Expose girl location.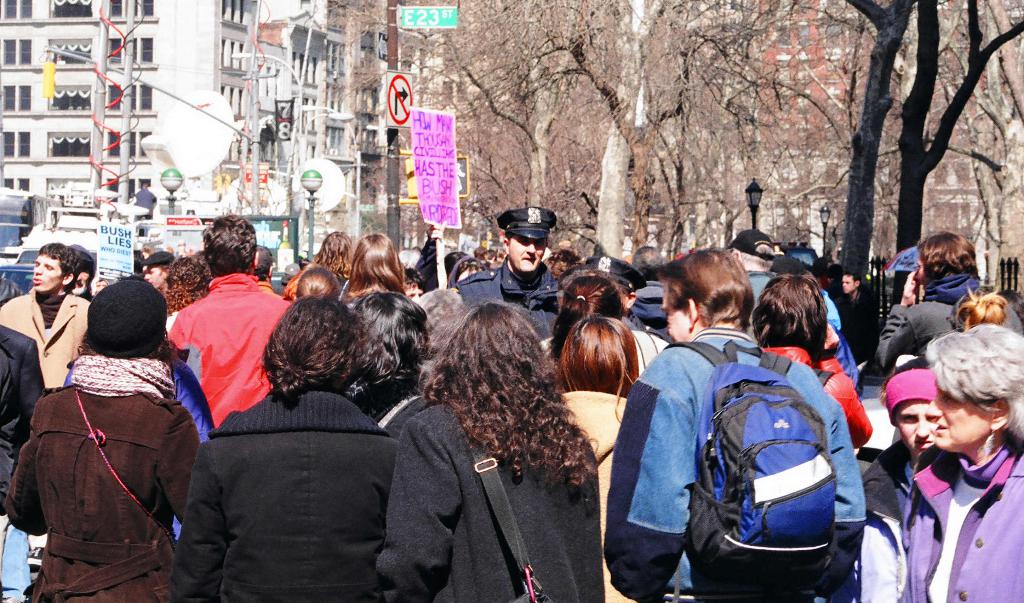
Exposed at x1=552, y1=317, x2=639, y2=602.
